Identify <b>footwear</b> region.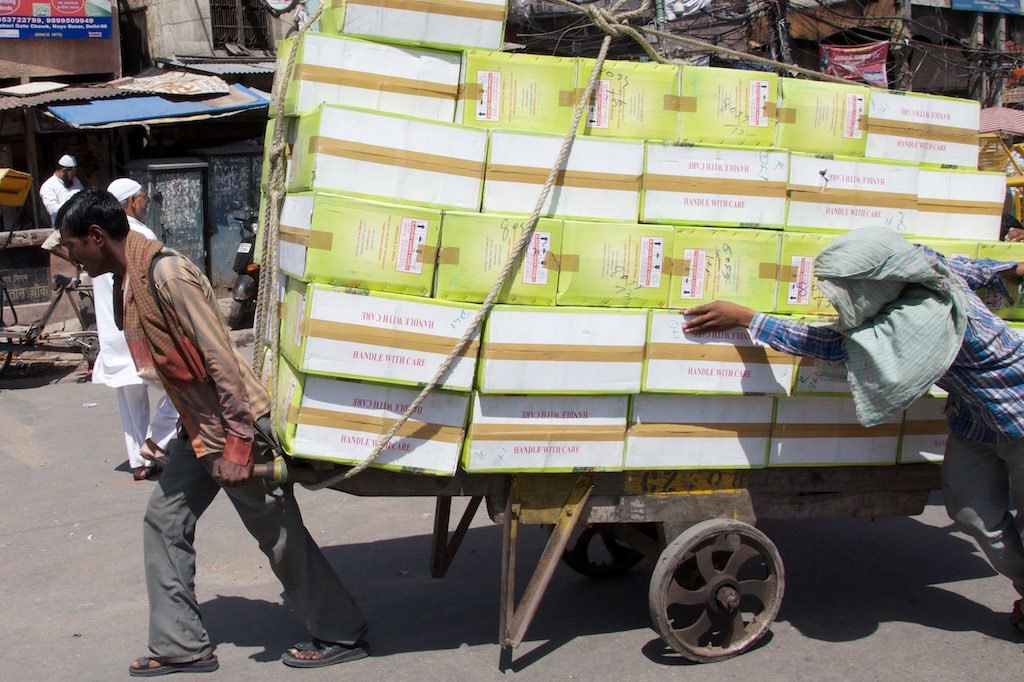
Region: crop(132, 466, 160, 479).
